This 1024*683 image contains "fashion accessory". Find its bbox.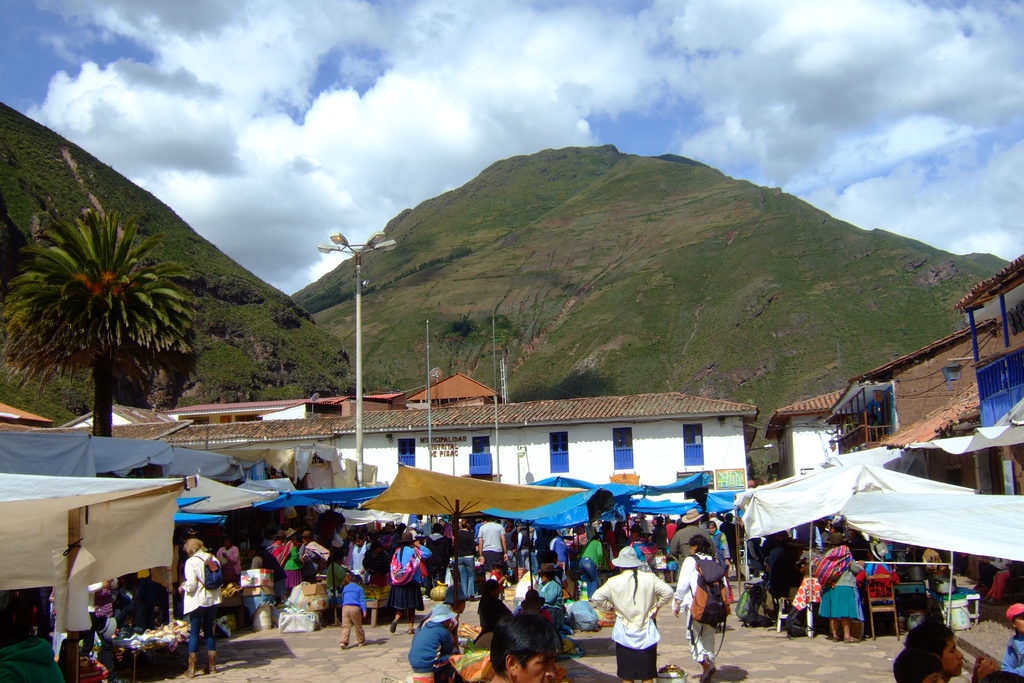
select_region(845, 638, 859, 645).
